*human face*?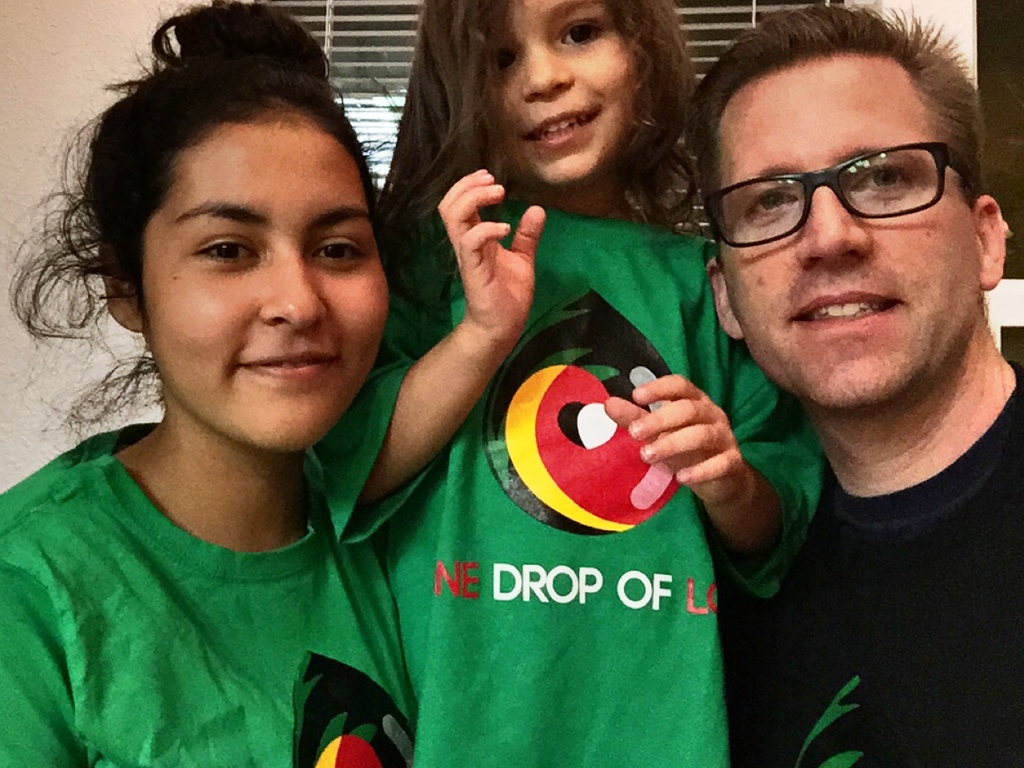
(502, 0, 628, 190)
